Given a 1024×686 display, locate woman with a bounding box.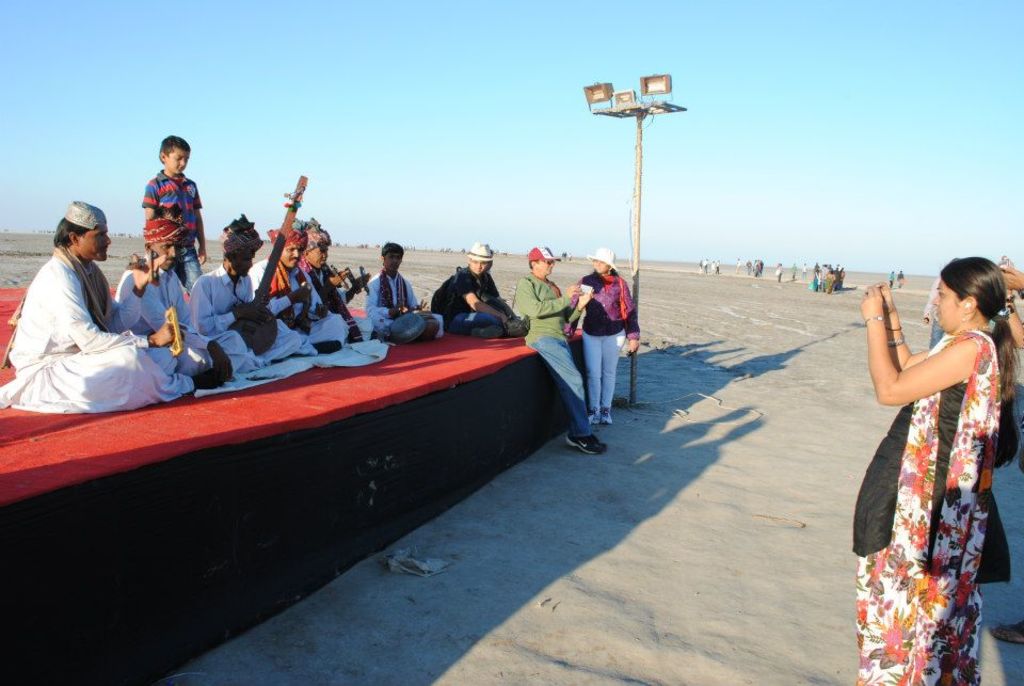
Located: x1=851 y1=256 x2=1023 y2=685.
